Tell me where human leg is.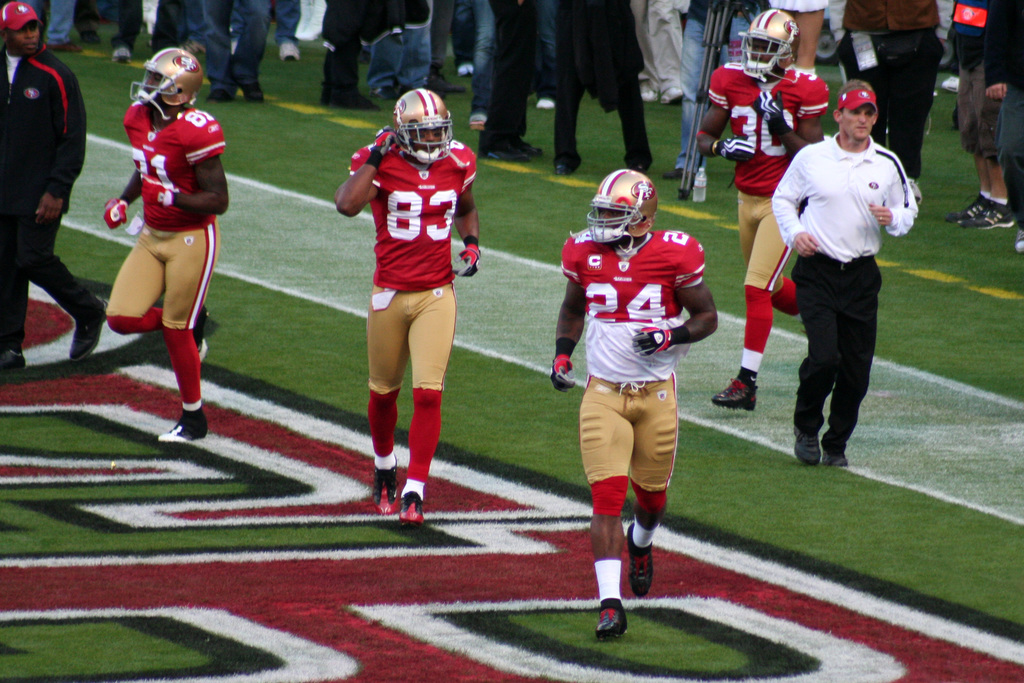
human leg is at (left=1001, top=77, right=1023, bottom=257).
